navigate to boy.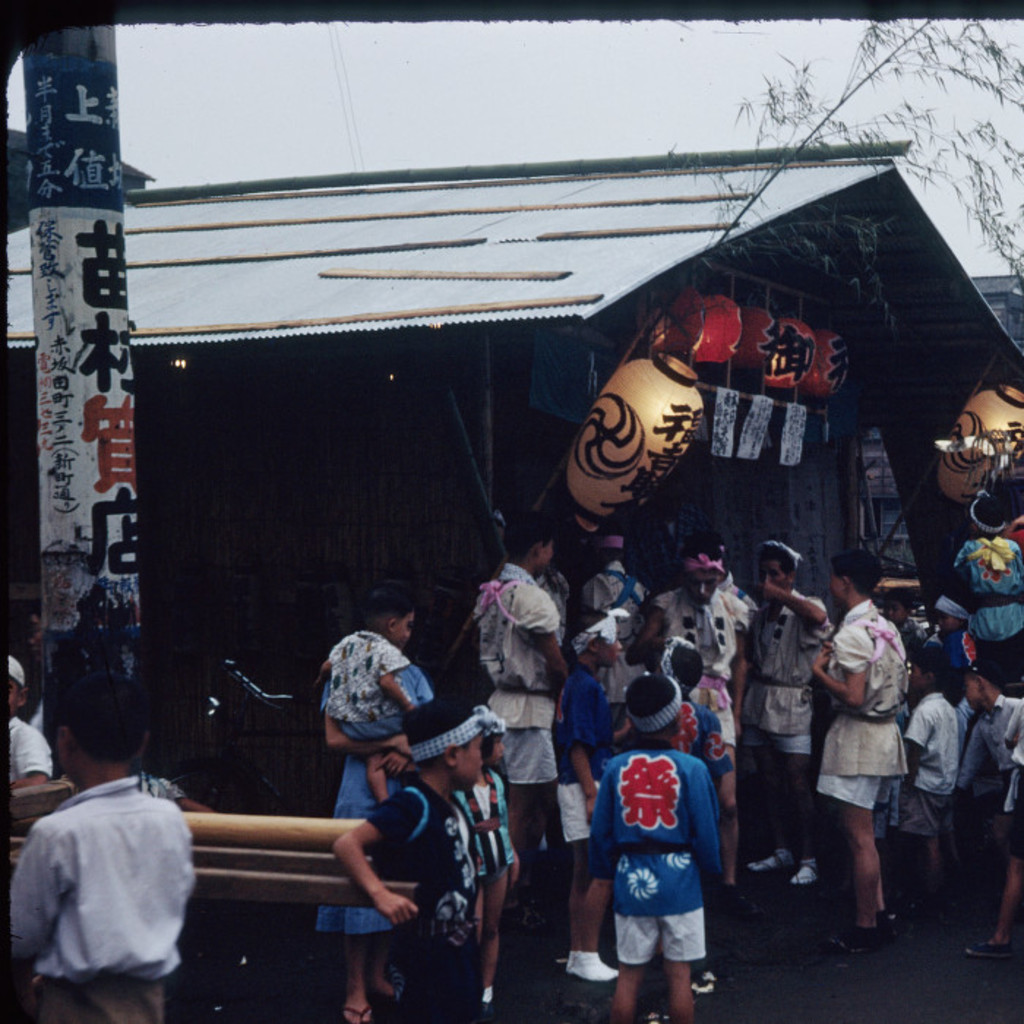
Navigation target: Rect(578, 688, 746, 1018).
